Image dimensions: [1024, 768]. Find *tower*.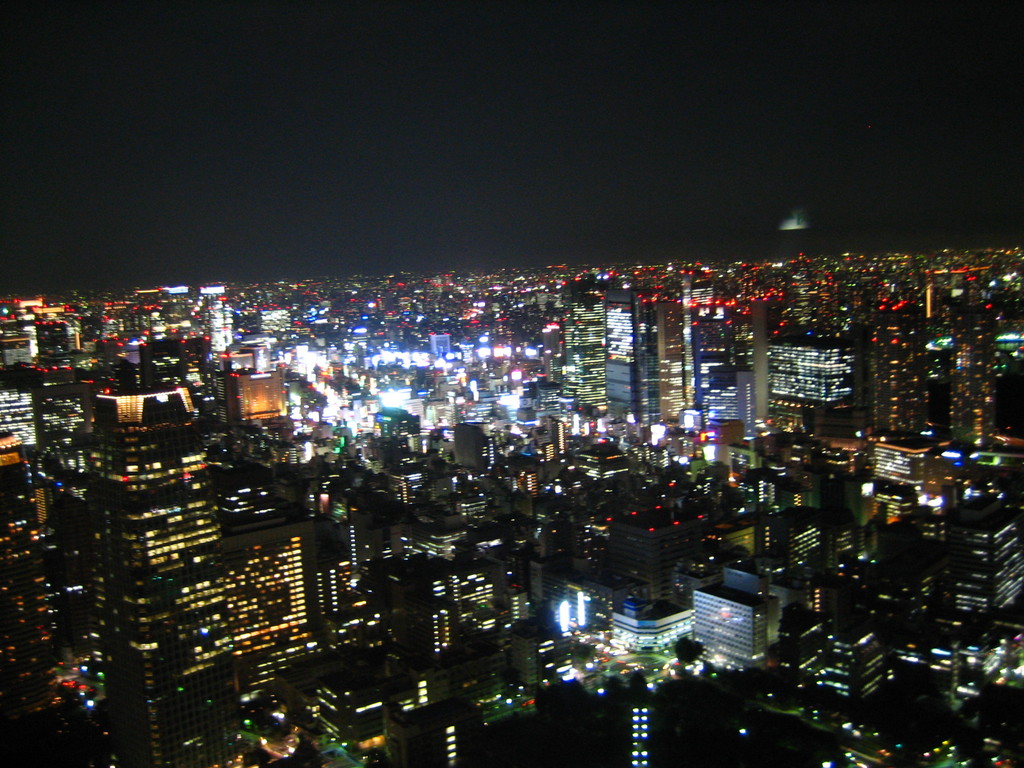
[768, 322, 863, 438].
